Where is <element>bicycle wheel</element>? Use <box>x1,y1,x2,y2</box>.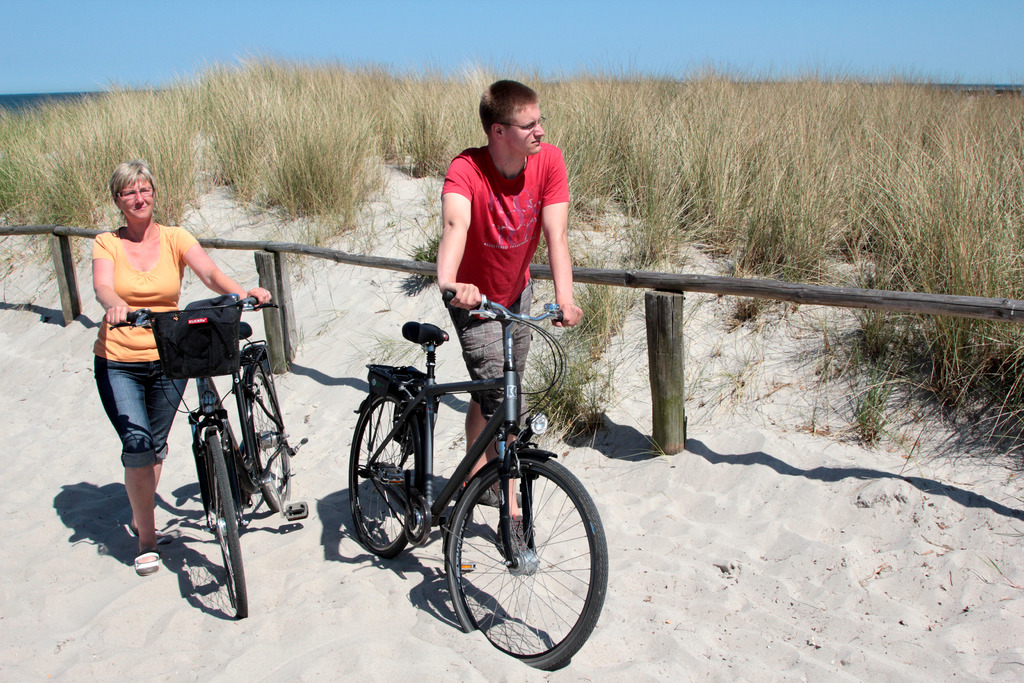
<box>429,446,602,670</box>.
